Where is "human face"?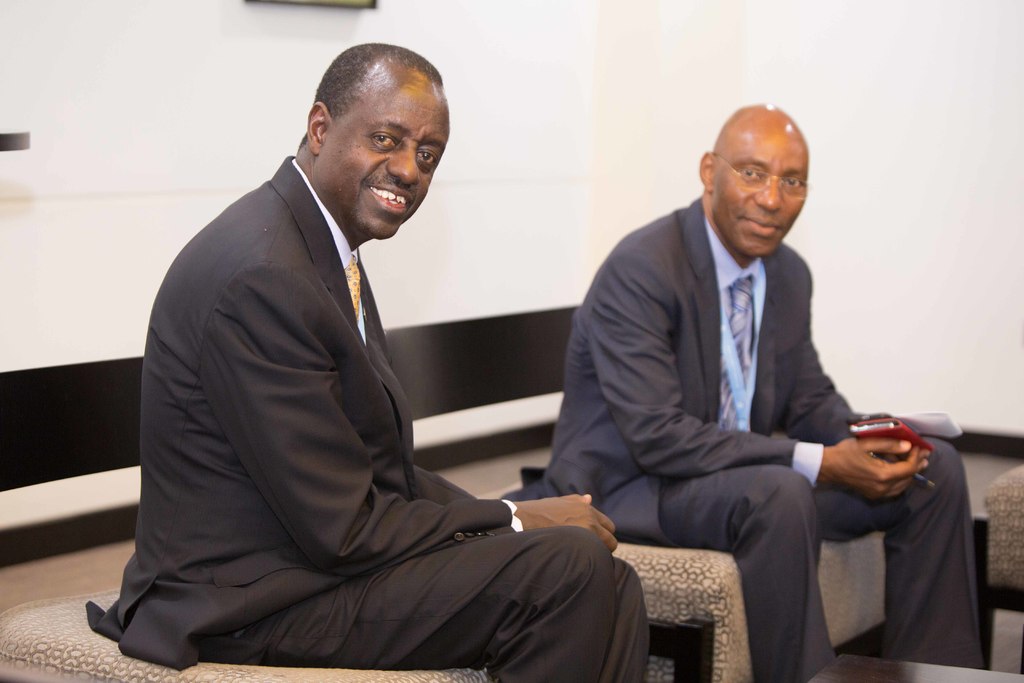
{"x1": 324, "y1": 88, "x2": 447, "y2": 235}.
